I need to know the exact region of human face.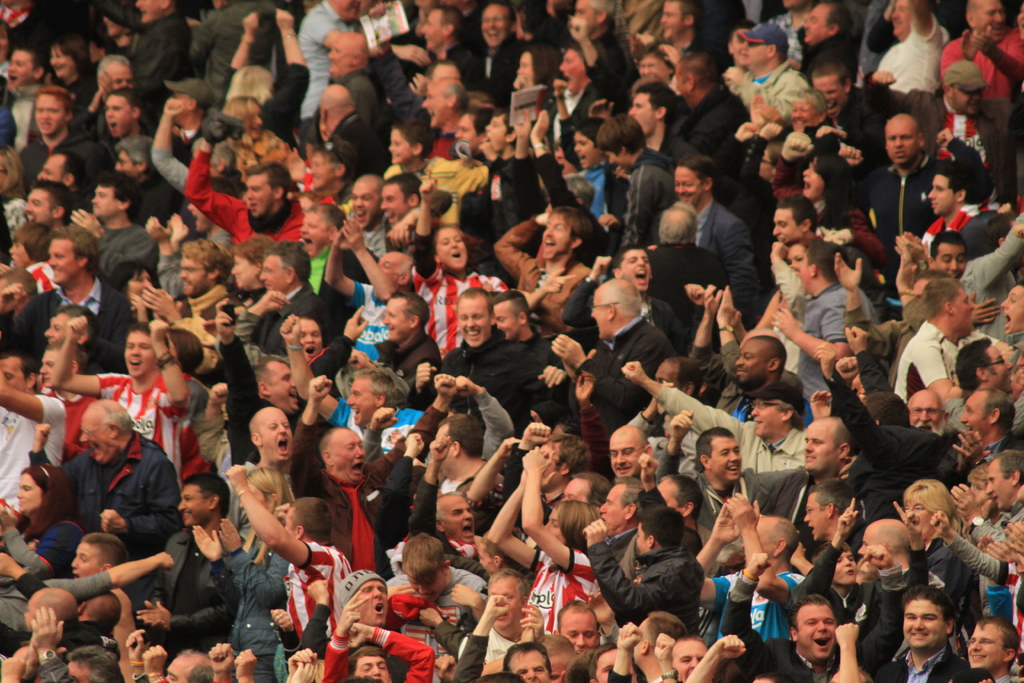
Region: bbox(801, 424, 833, 472).
